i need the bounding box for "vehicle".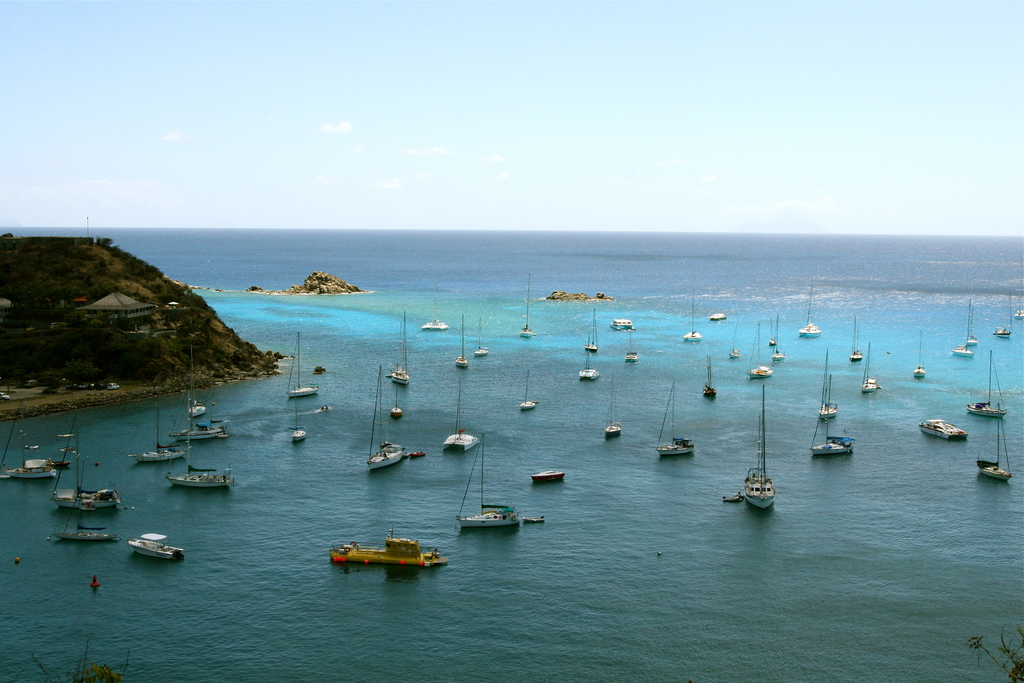
Here it is: region(993, 295, 1011, 341).
